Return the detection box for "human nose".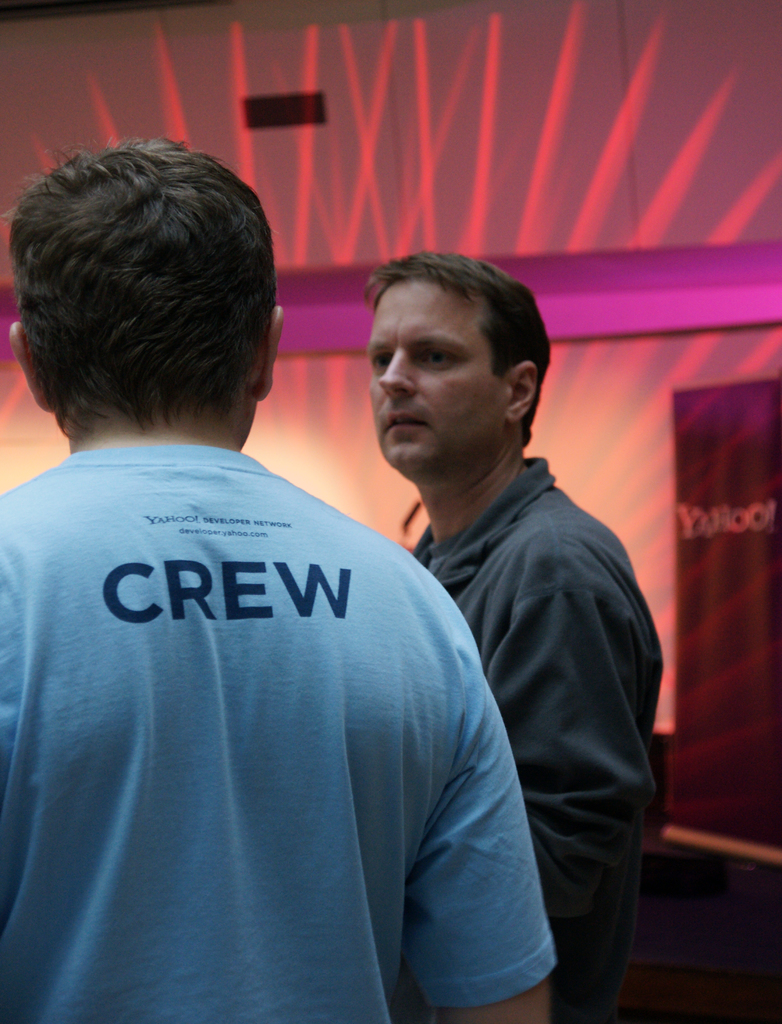
box=[376, 342, 416, 391].
